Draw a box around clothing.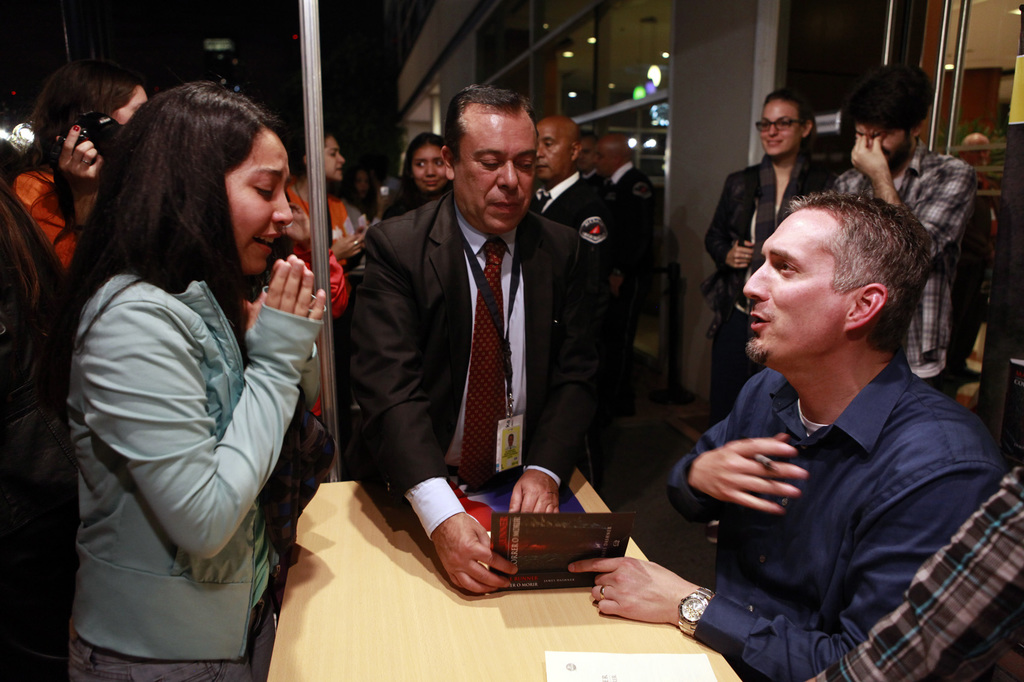
[65, 267, 317, 681].
